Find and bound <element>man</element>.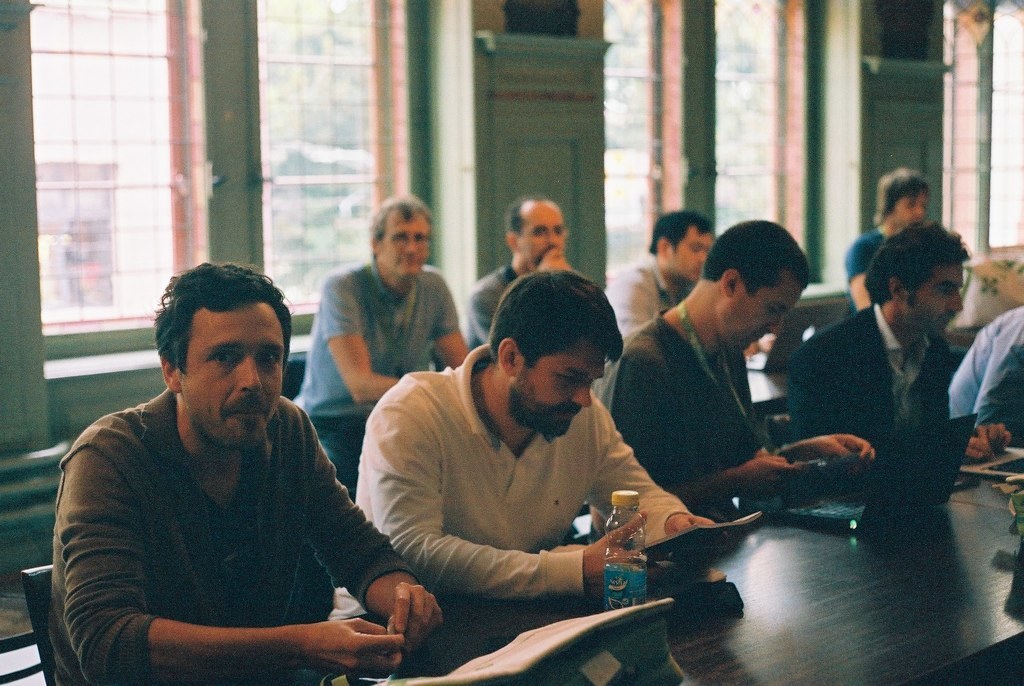
Bound: [783, 219, 1008, 495].
